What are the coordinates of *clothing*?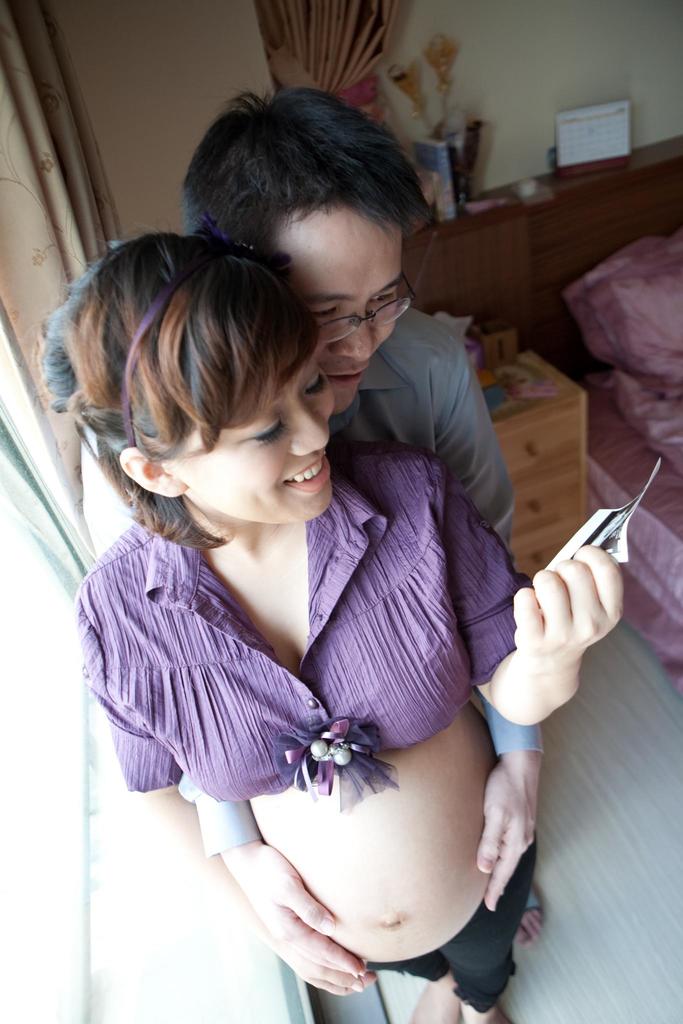
{"x1": 76, "y1": 436, "x2": 538, "y2": 1014}.
